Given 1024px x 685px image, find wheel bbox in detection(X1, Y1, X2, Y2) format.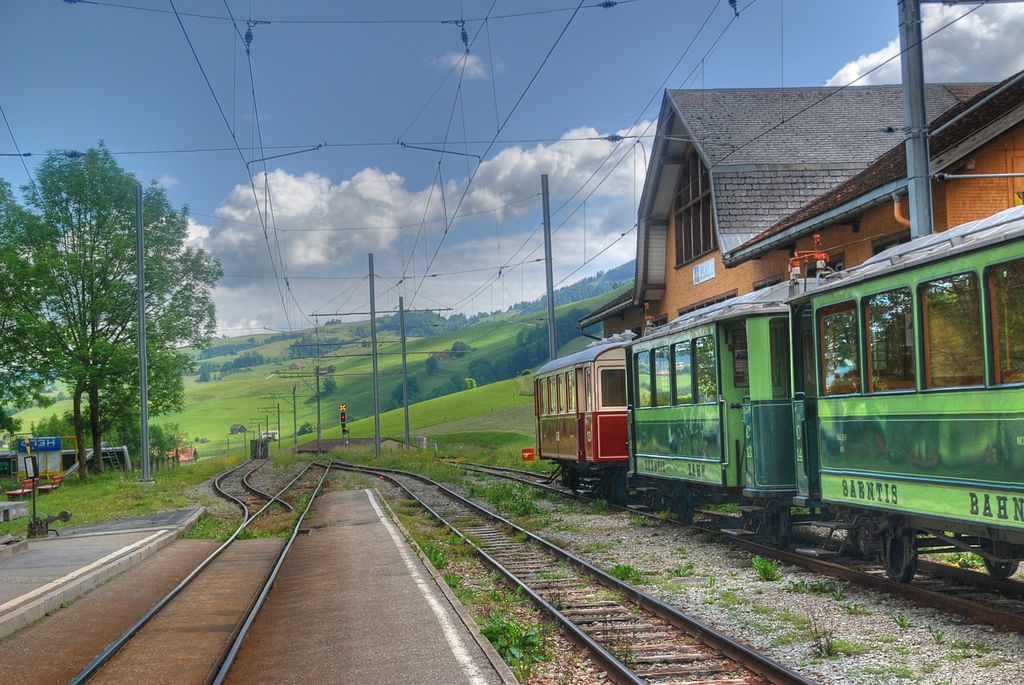
detection(984, 538, 1023, 574).
